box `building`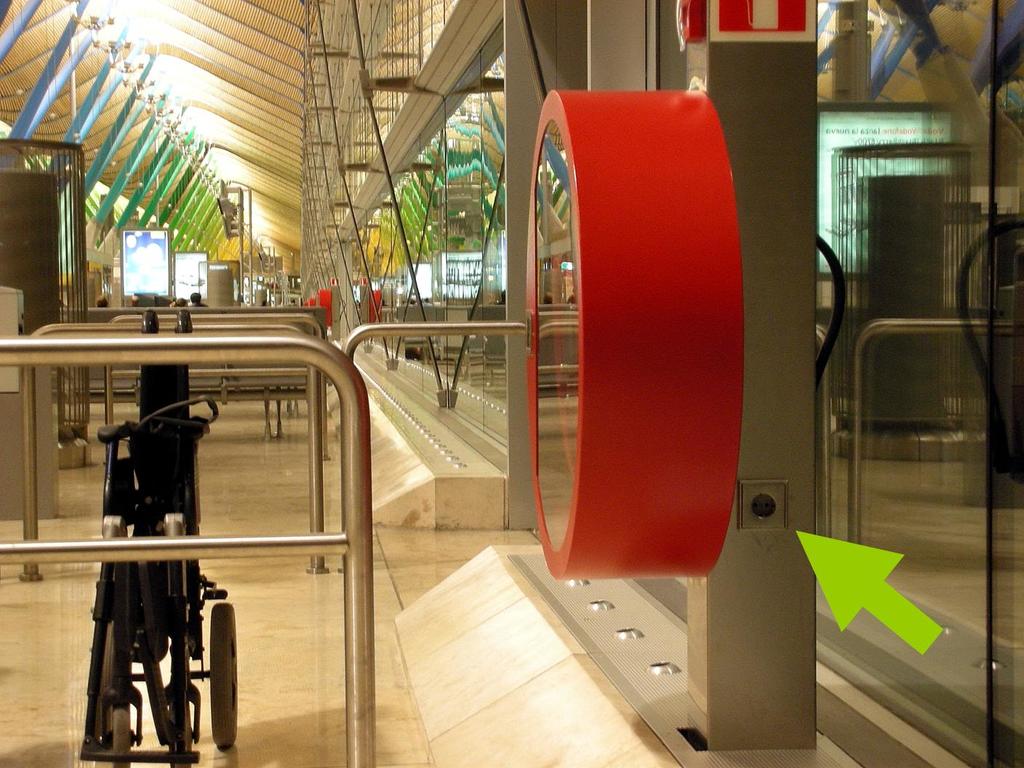
[x1=0, y1=0, x2=1023, y2=767]
